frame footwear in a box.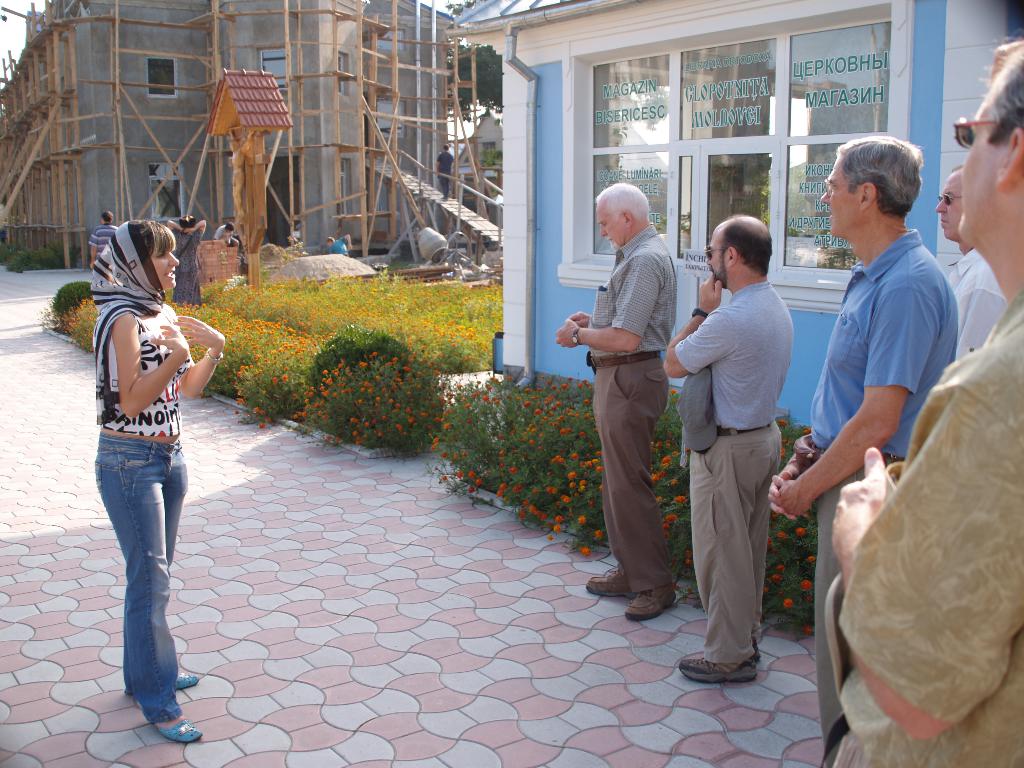
bbox(671, 653, 767, 683).
